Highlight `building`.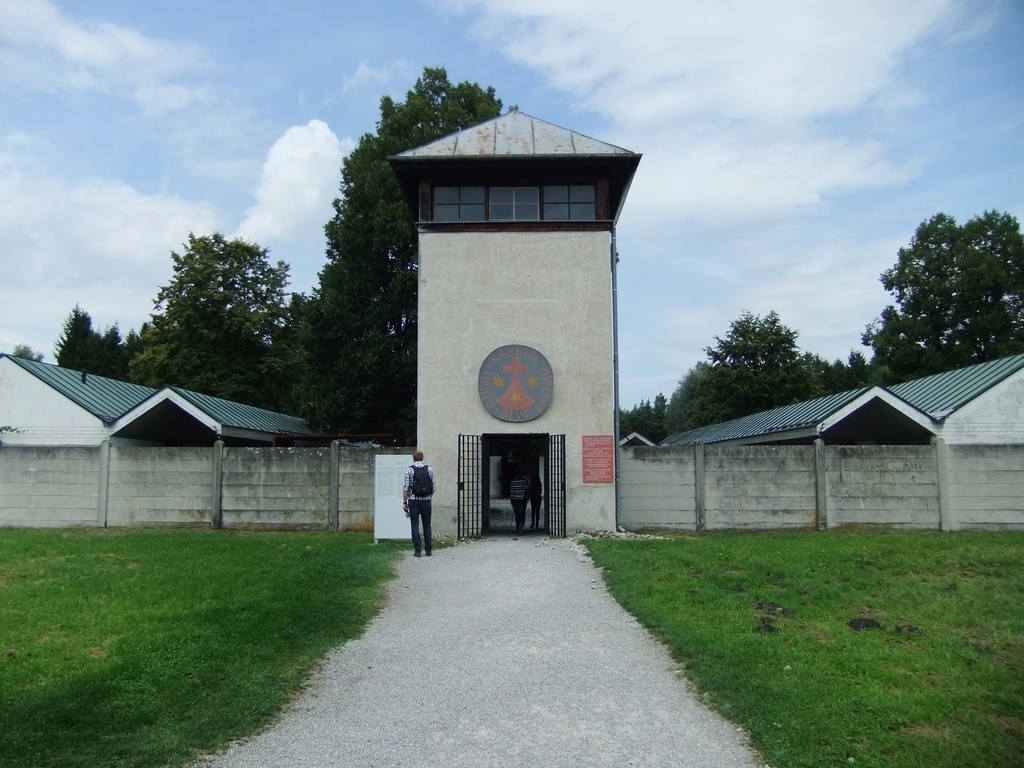
Highlighted region: l=649, t=349, r=1023, b=450.
